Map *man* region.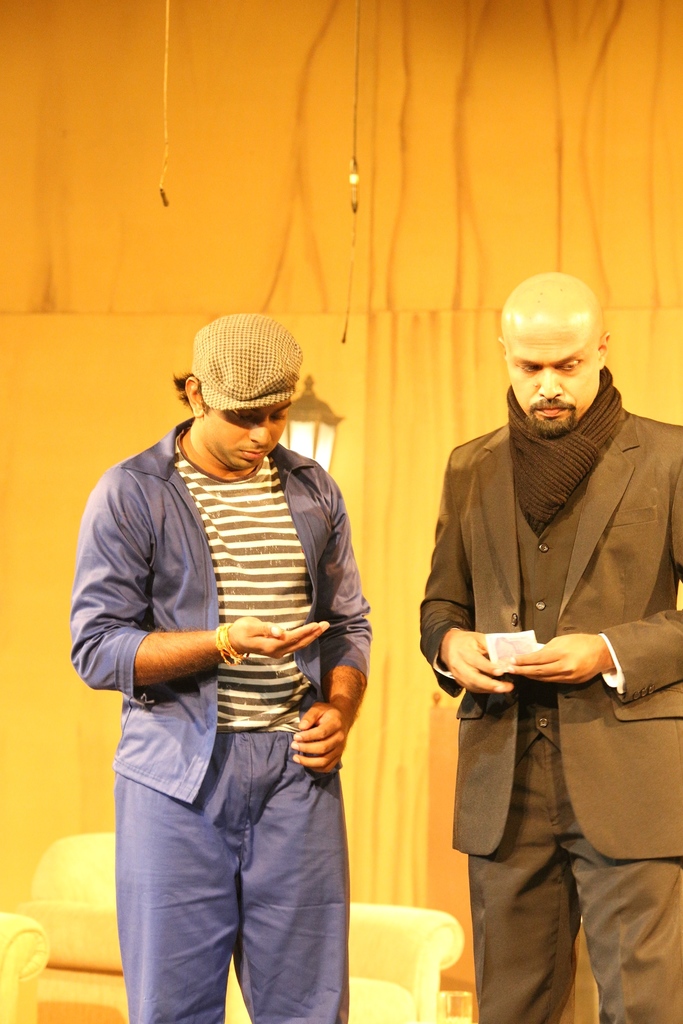
Mapped to <region>62, 310, 374, 1023</region>.
